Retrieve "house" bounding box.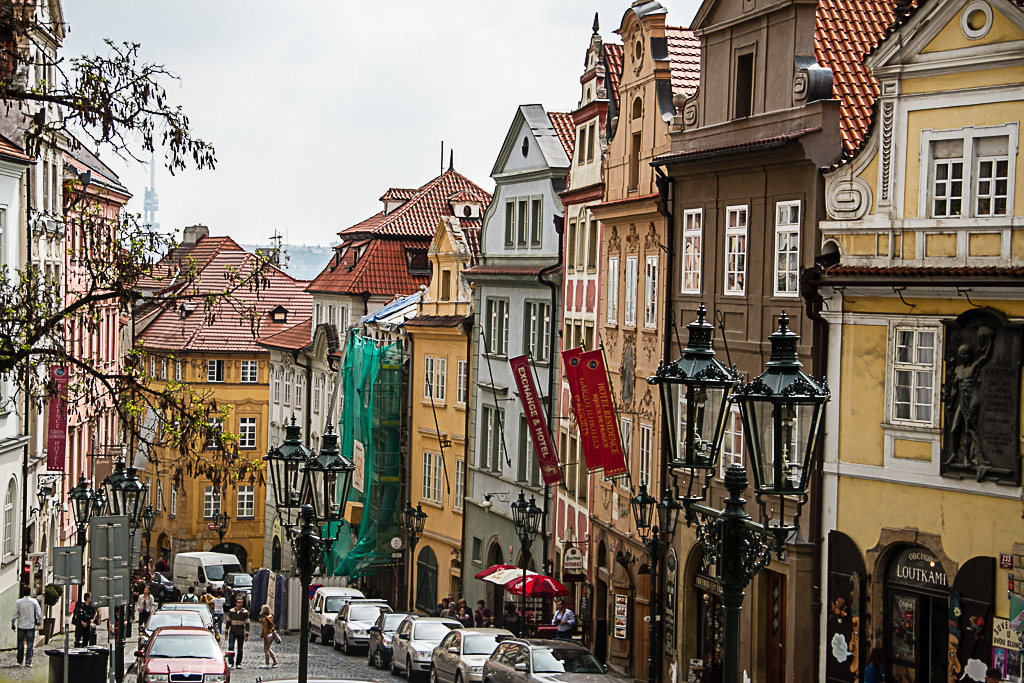
Bounding box: (x1=382, y1=215, x2=466, y2=625).
